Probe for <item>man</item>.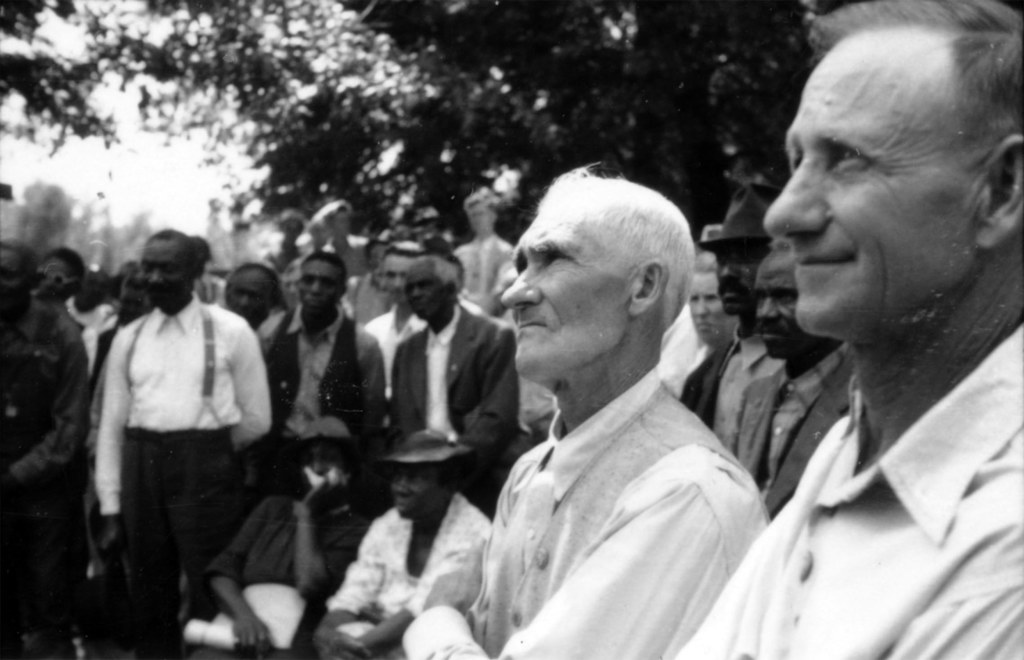
Probe result: 0, 235, 90, 659.
